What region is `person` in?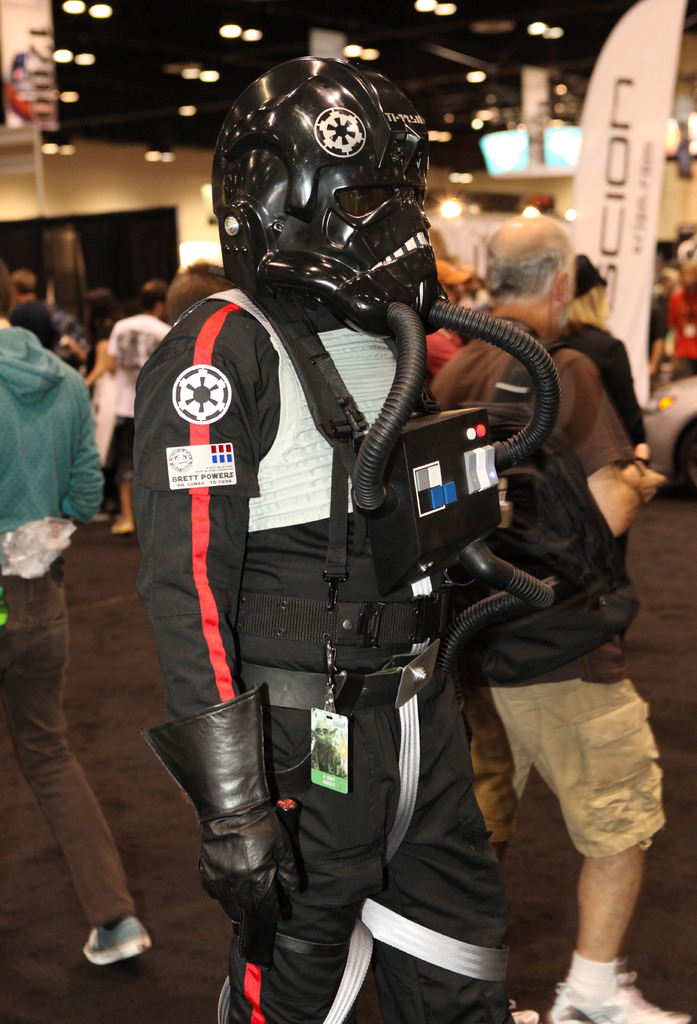
select_region(426, 208, 689, 1023).
